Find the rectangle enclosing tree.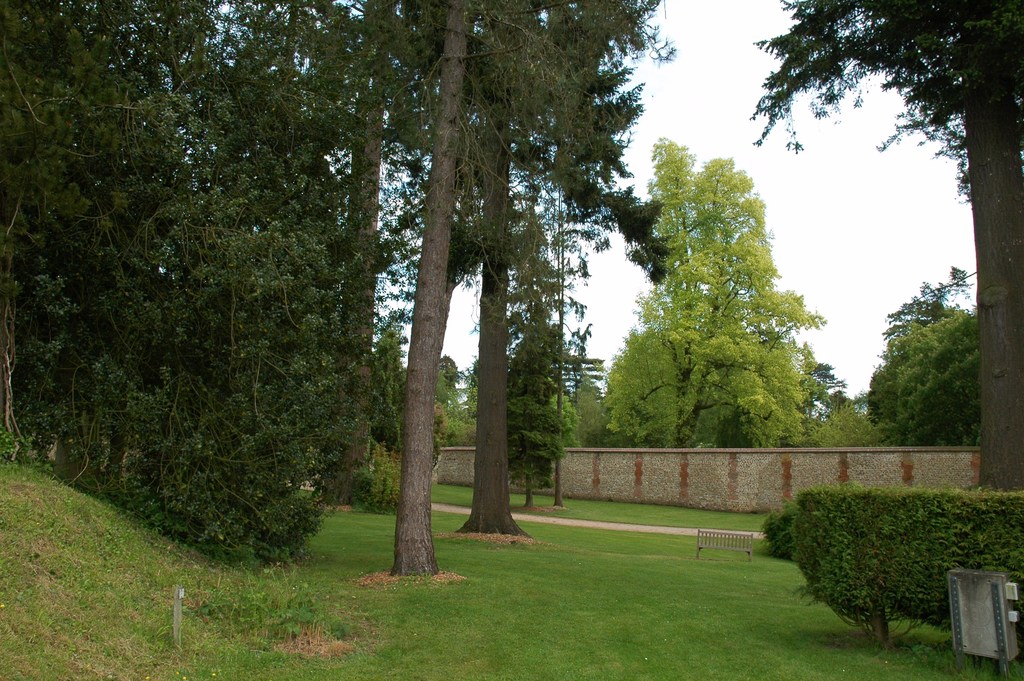
crop(744, 0, 1023, 510).
